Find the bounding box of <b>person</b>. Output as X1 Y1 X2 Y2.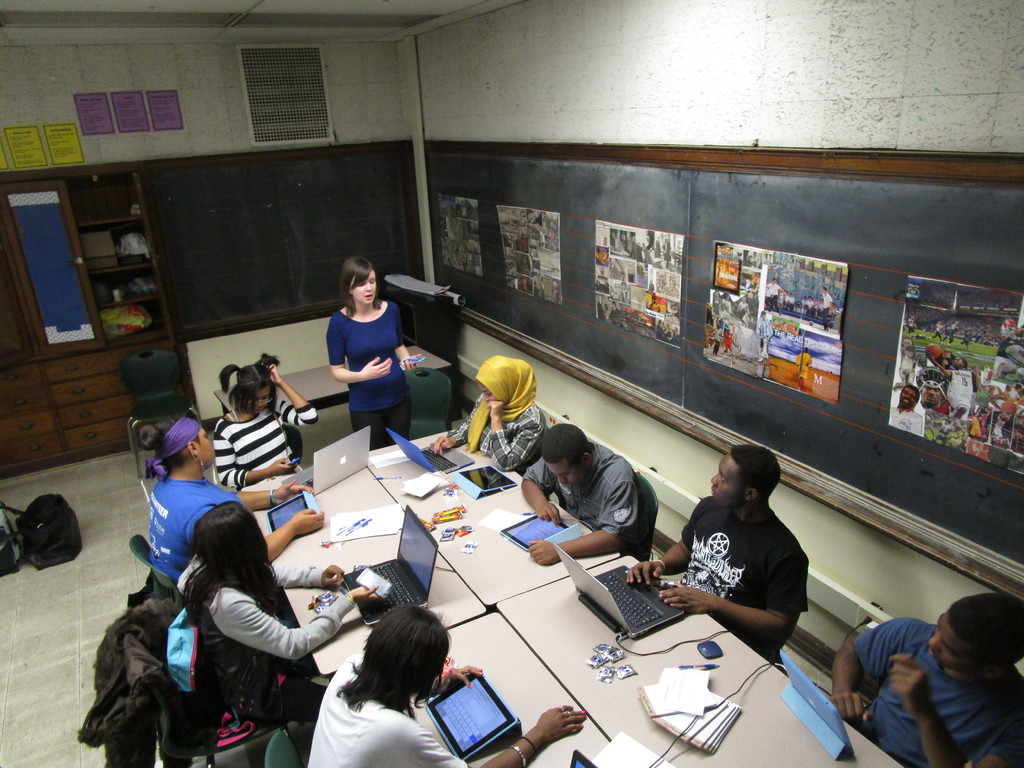
147 419 325 575.
